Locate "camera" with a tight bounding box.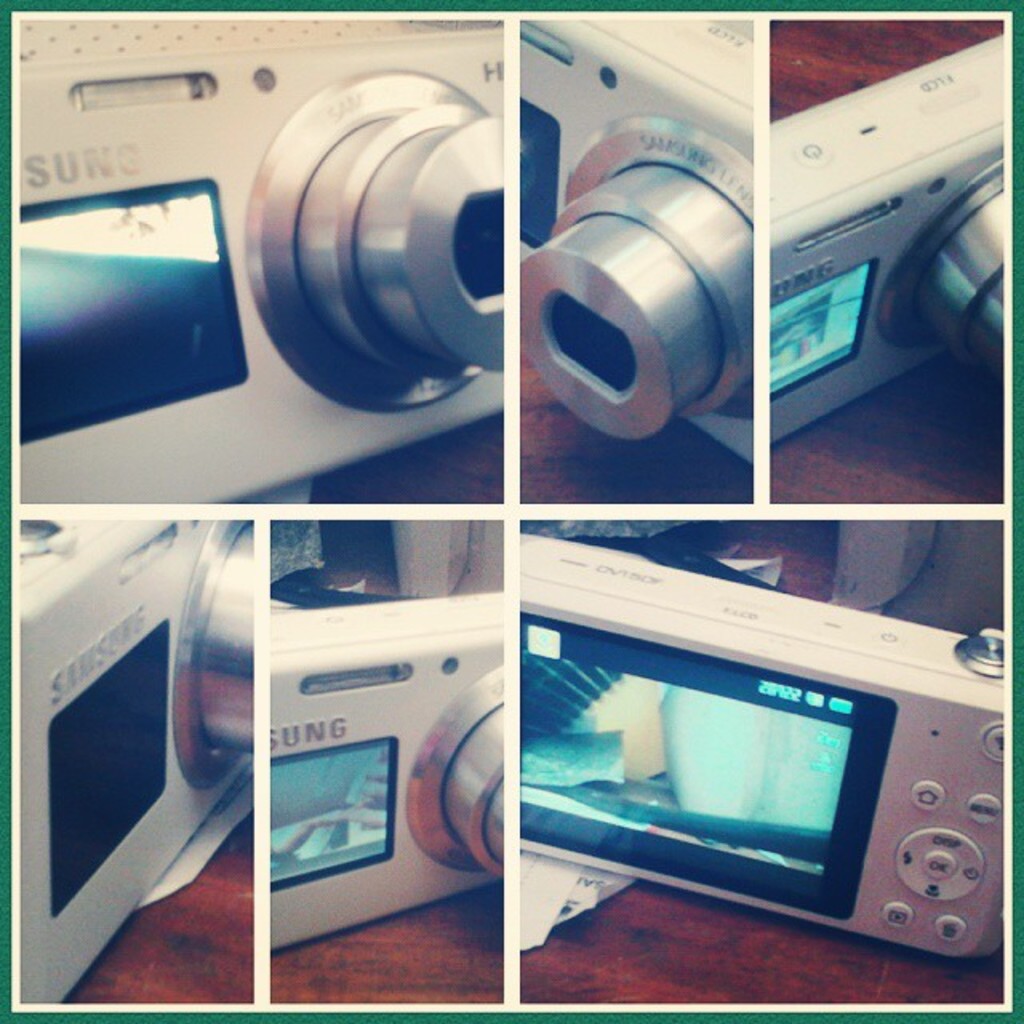
{"left": 515, "top": 530, "right": 1008, "bottom": 966}.
